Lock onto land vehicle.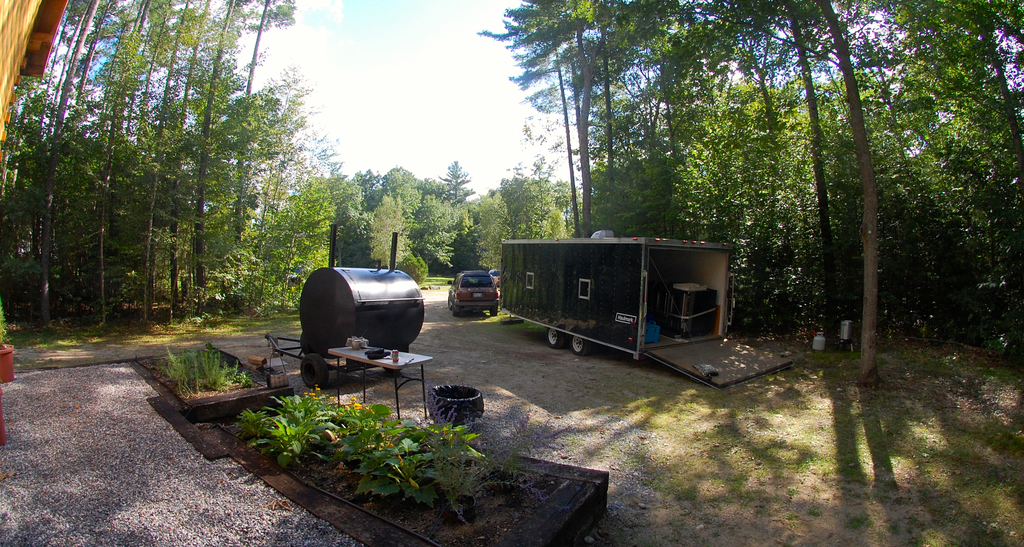
Locked: locate(490, 268, 501, 288).
